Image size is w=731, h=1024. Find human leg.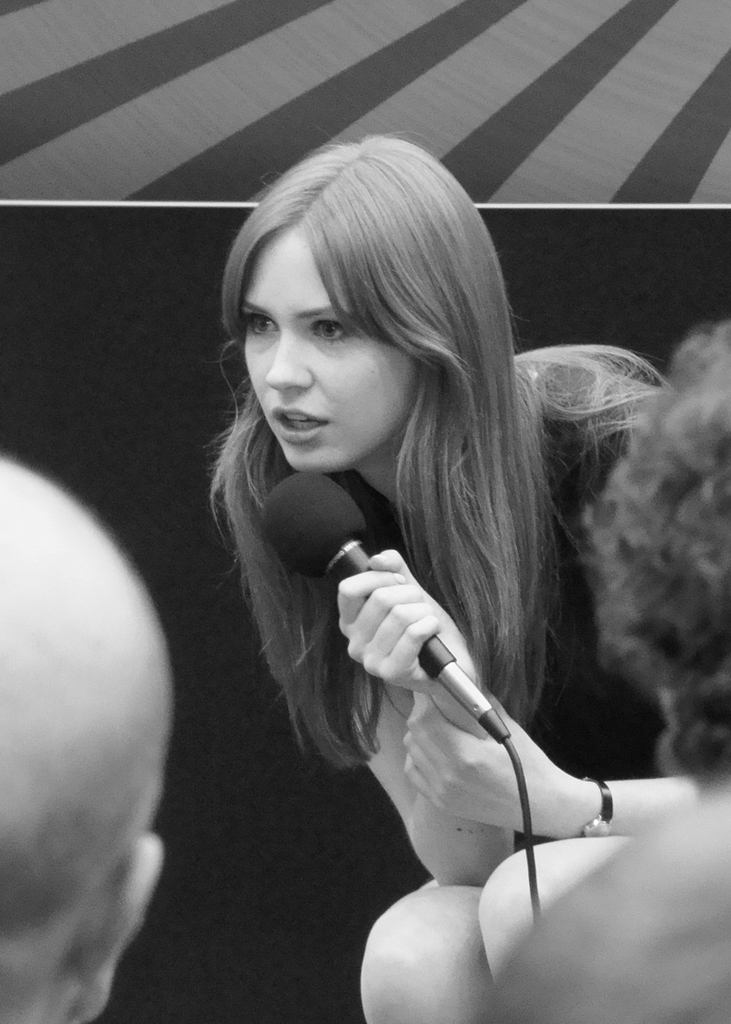
bbox=[355, 866, 495, 1023].
